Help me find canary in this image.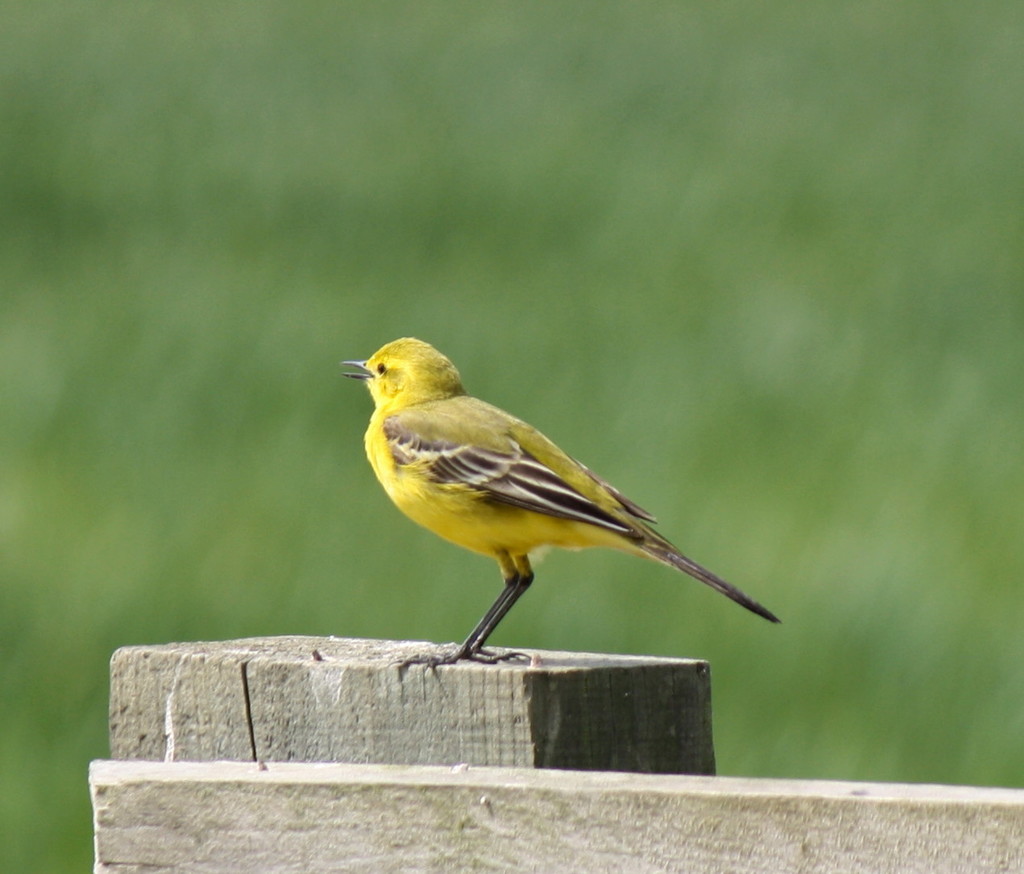
Found it: (left=340, top=336, right=784, bottom=673).
